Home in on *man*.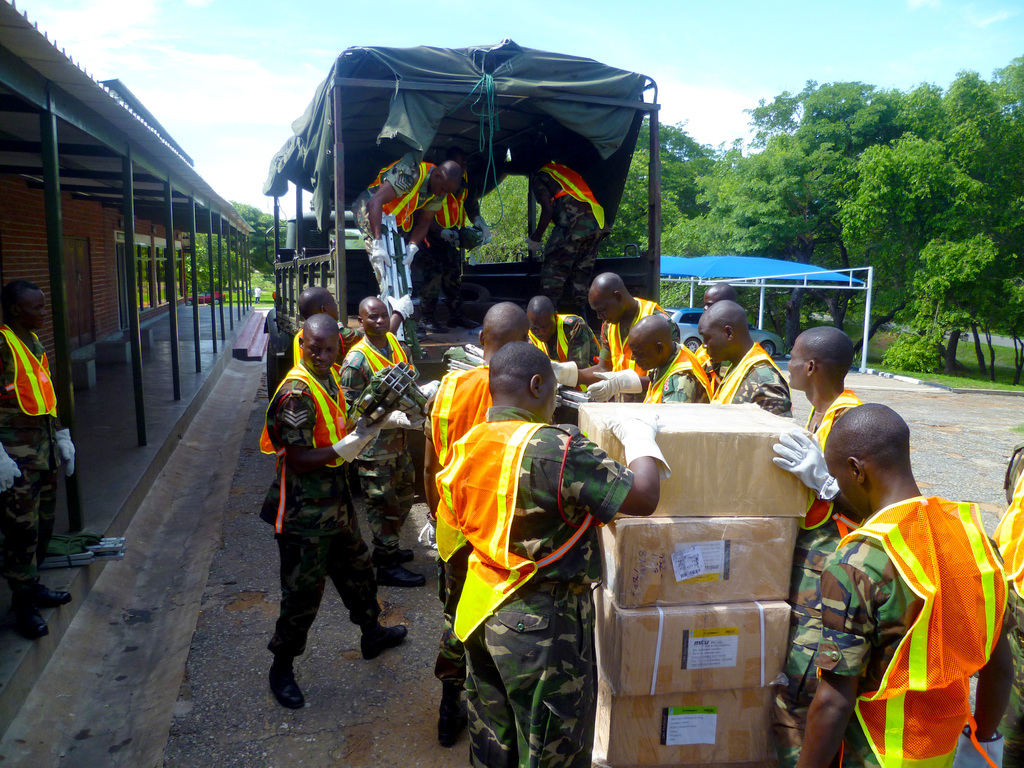
Homed in at [x1=518, y1=294, x2=599, y2=376].
